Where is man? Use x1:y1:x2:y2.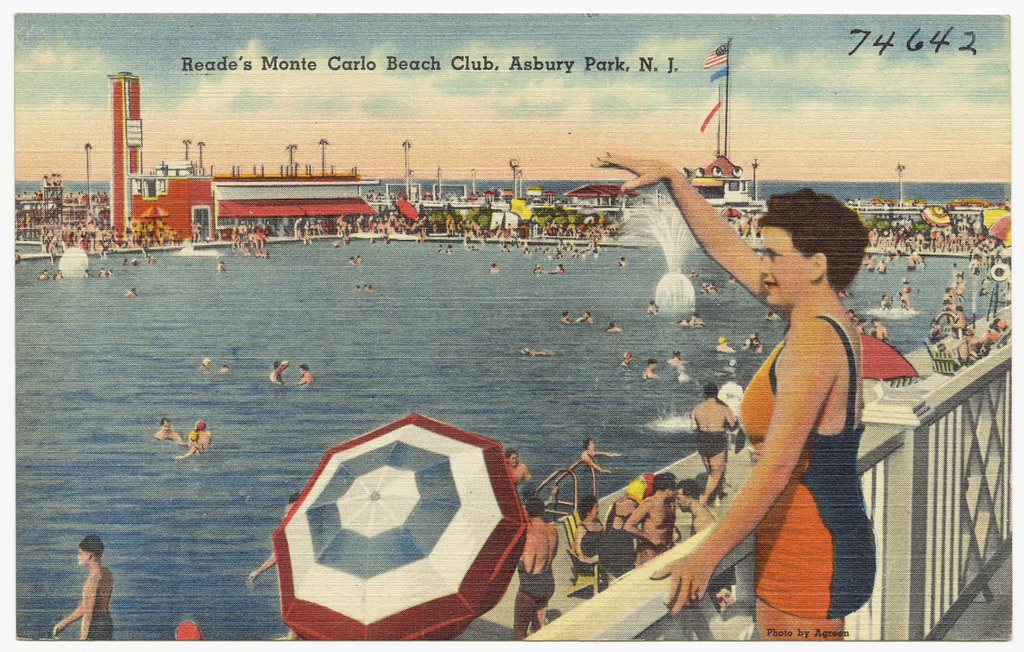
625:472:679:567.
